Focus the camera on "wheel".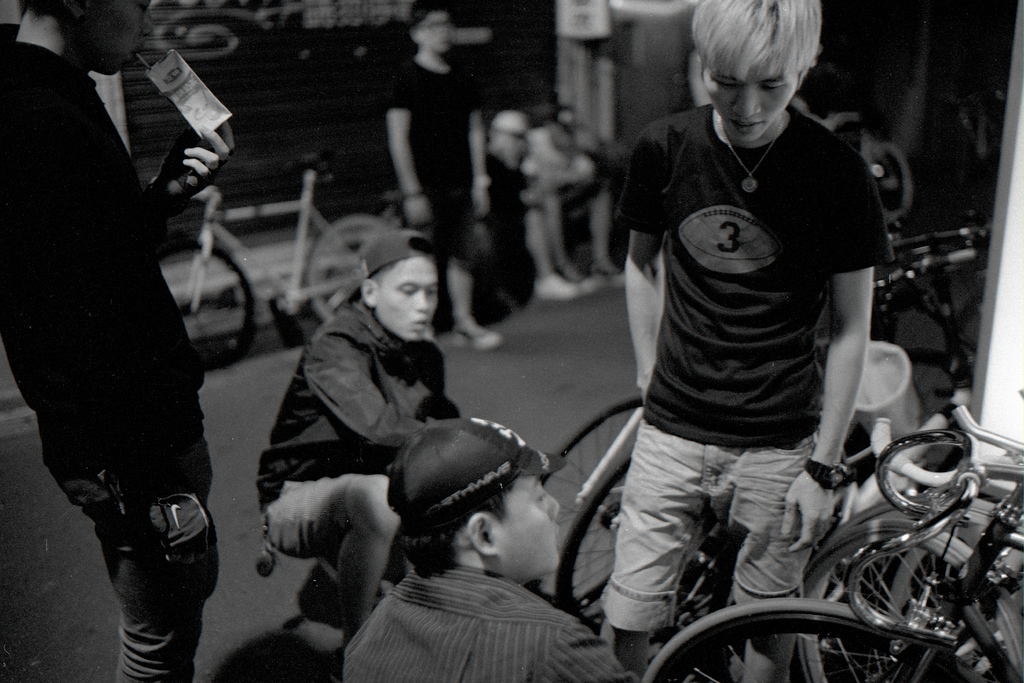
Focus region: box=[640, 595, 965, 682].
